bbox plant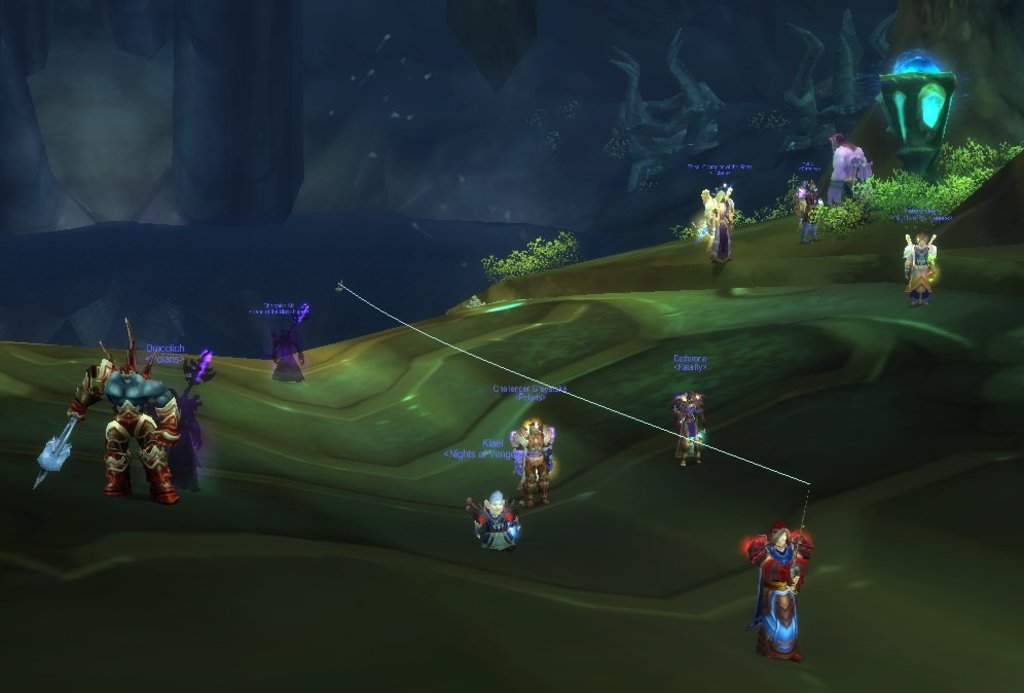
select_region(842, 135, 1023, 216)
